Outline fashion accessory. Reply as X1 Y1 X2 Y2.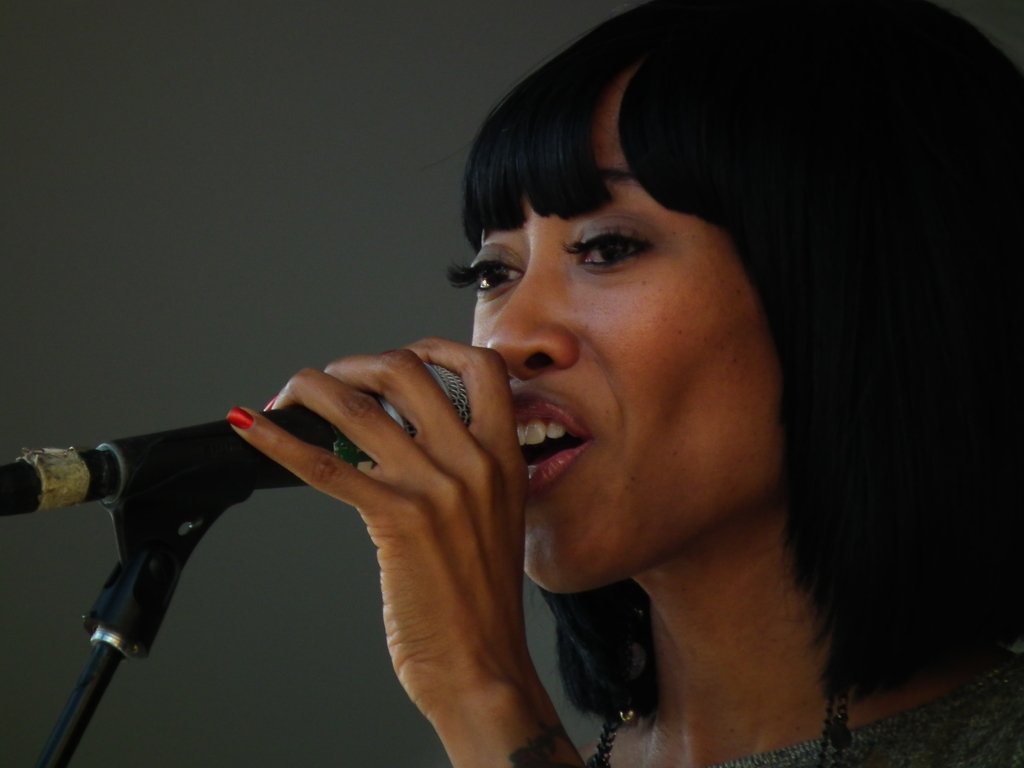
606 684 852 767.
